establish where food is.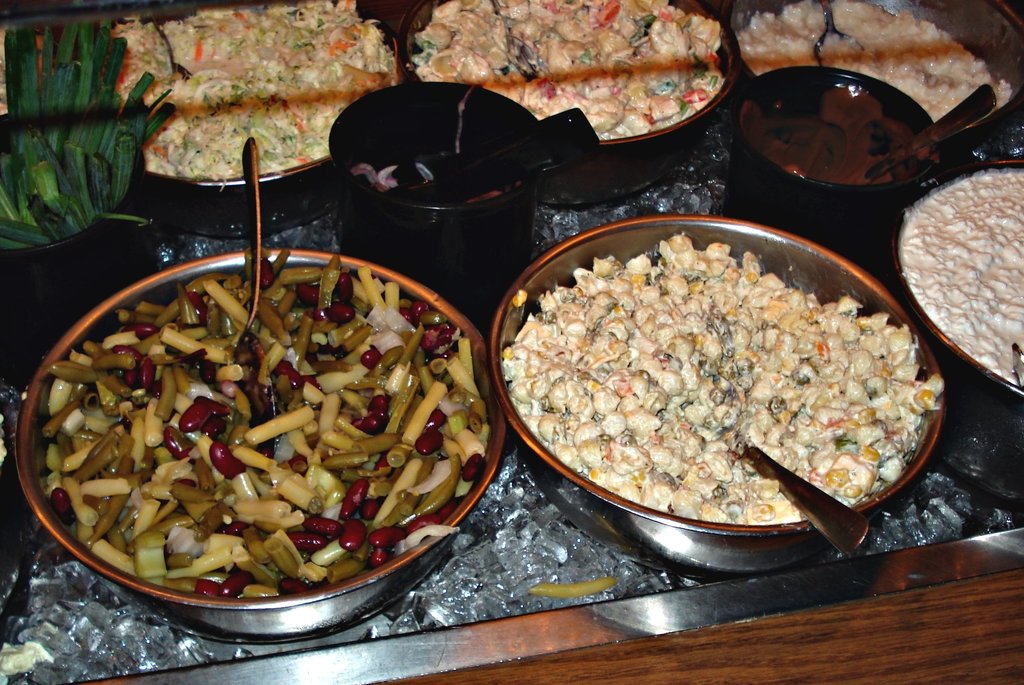
Established at [897,172,1023,390].
